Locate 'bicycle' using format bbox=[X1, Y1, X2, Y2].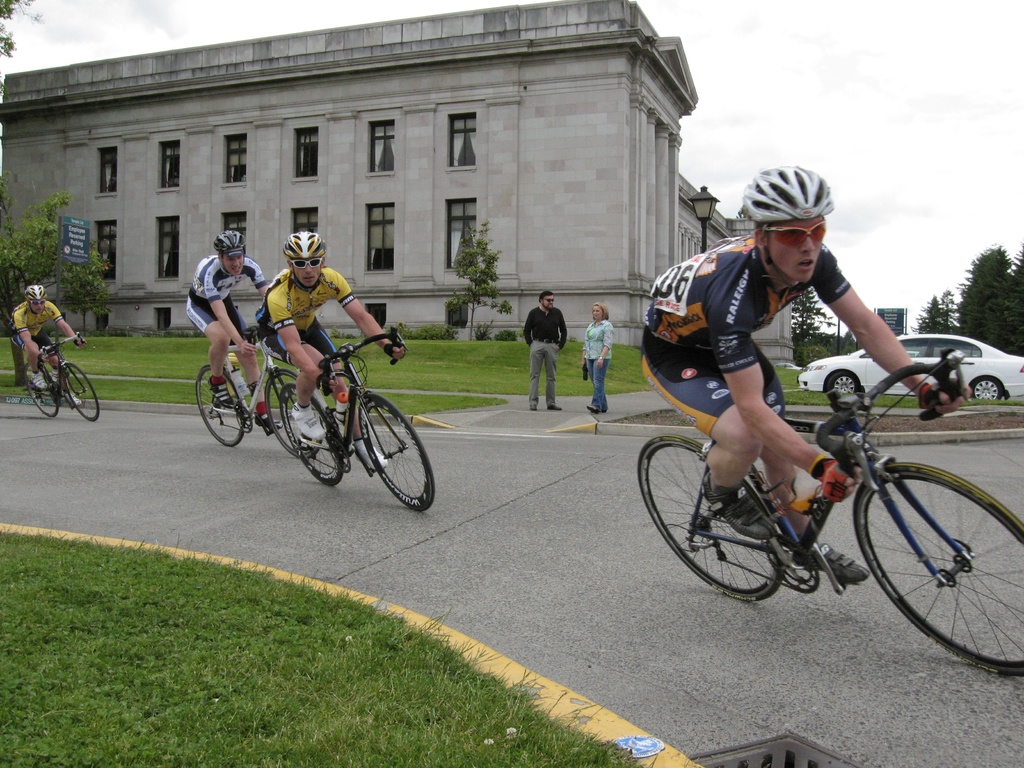
bbox=[647, 343, 996, 636].
